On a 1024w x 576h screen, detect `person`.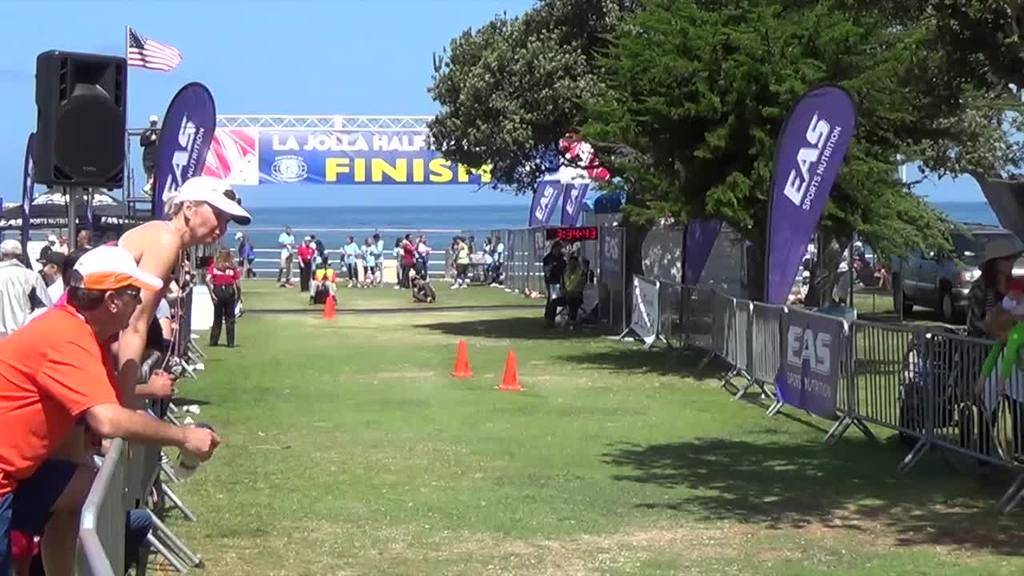
<box>300,234,314,249</box>.
